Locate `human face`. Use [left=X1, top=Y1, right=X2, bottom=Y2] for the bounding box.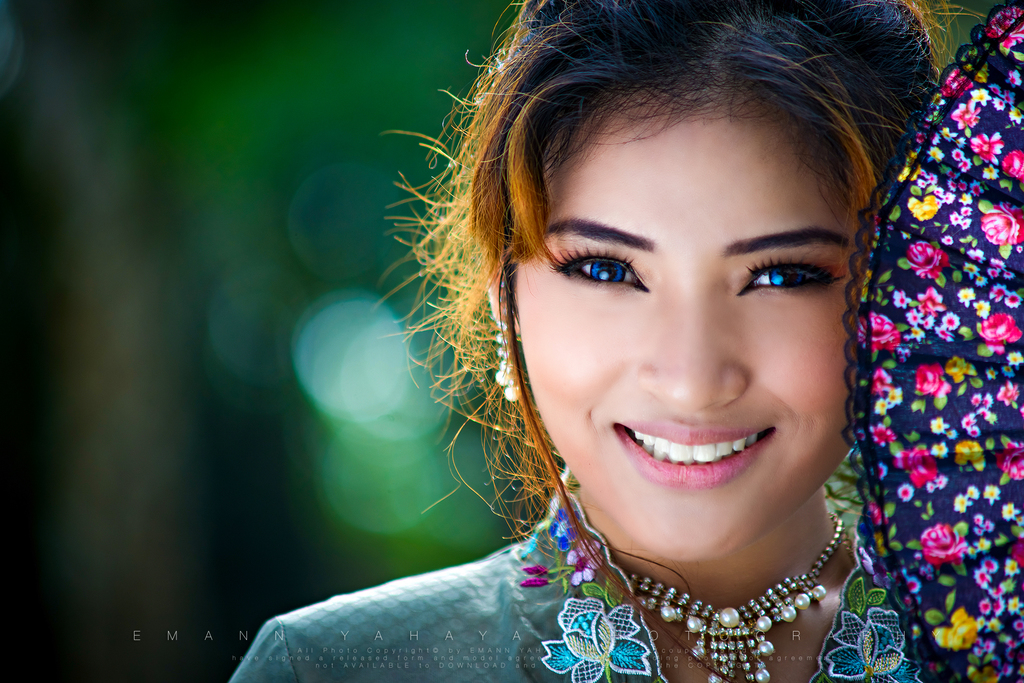
[left=515, top=102, right=860, bottom=566].
